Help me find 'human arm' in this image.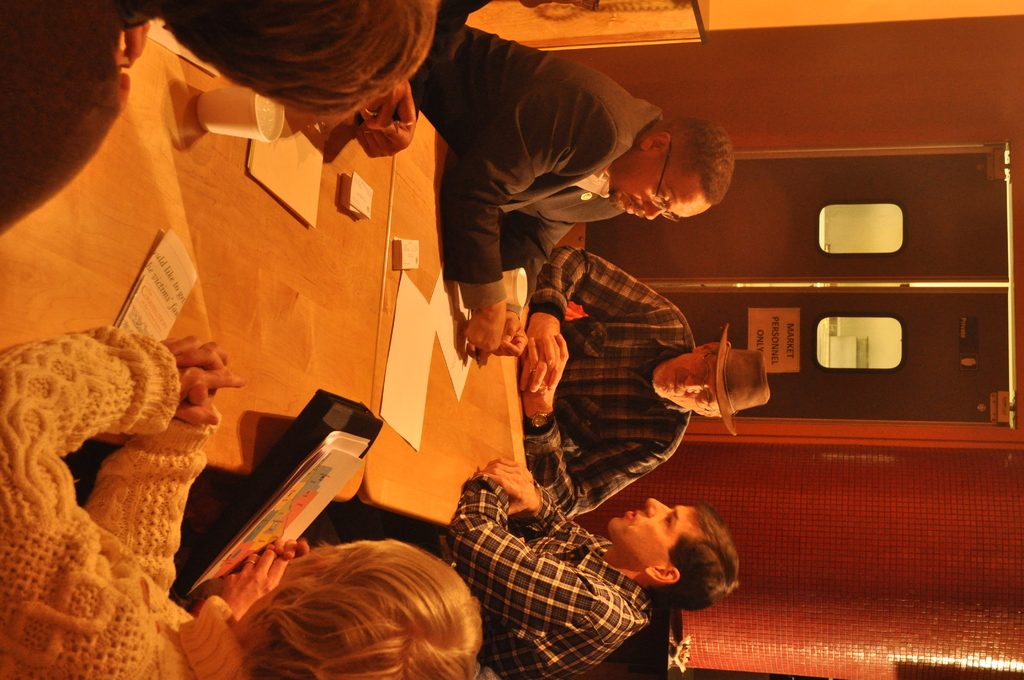
Found it: Rect(445, 455, 600, 634).
